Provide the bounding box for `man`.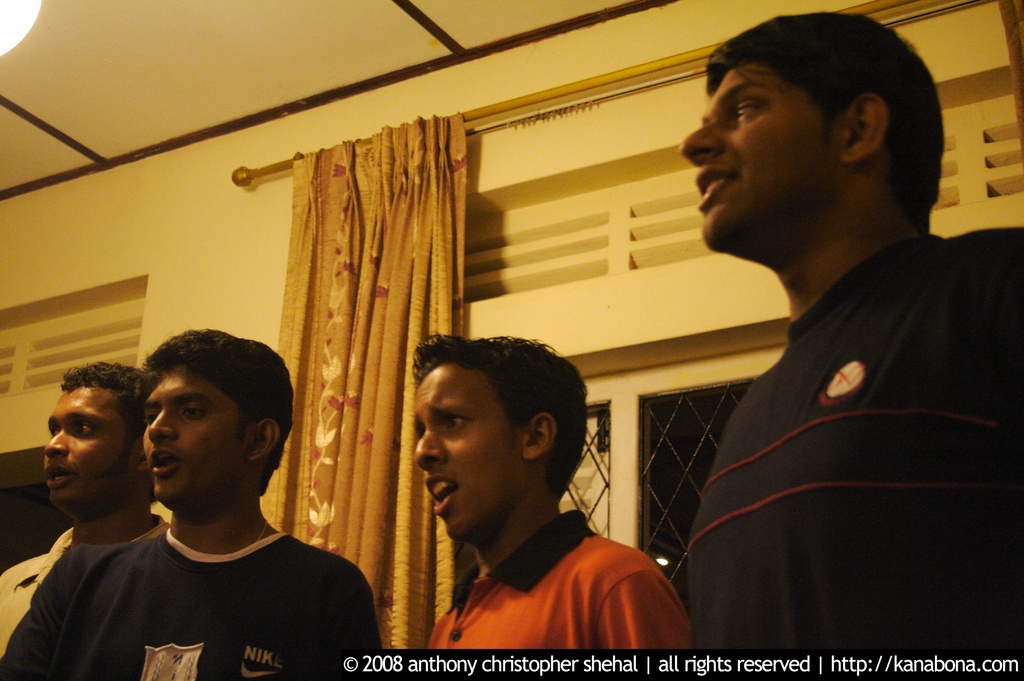
bbox=[680, 4, 1023, 680].
